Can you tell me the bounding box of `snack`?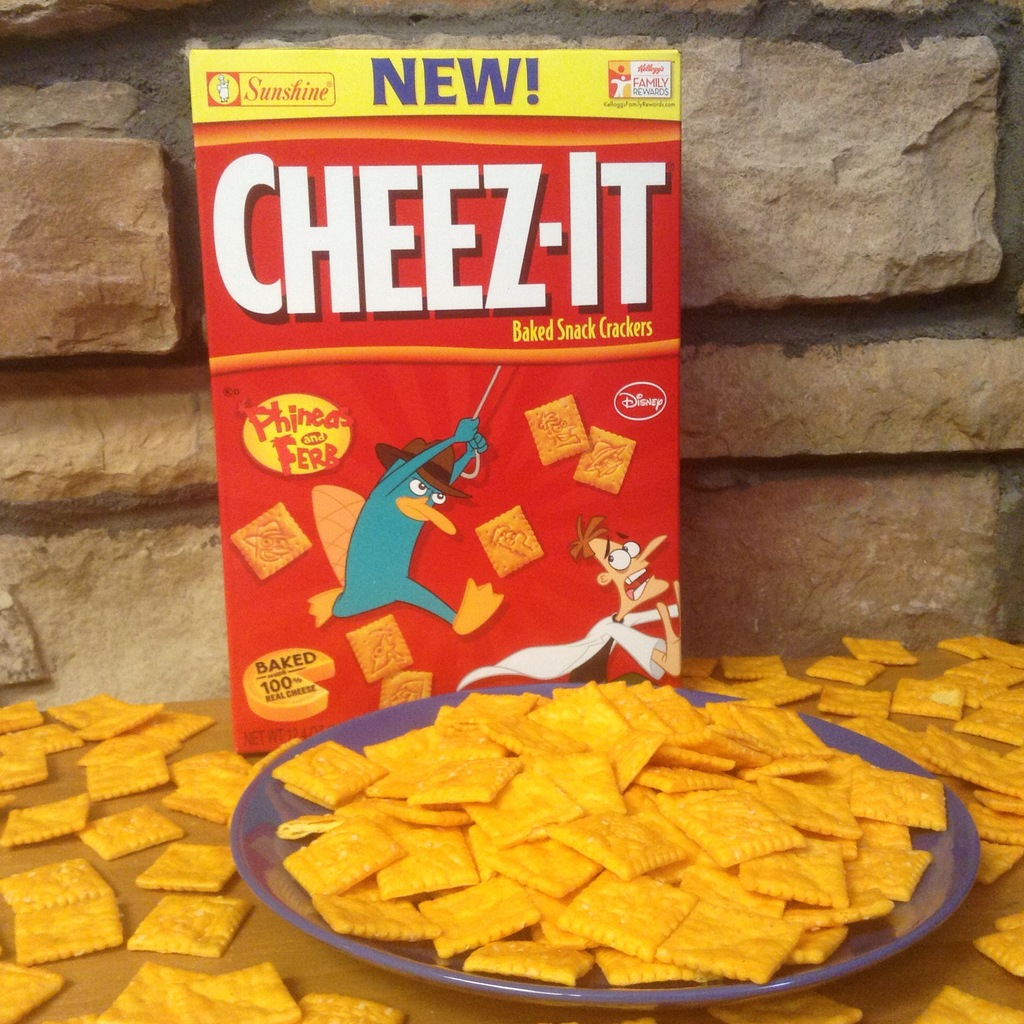
x1=130 y1=896 x2=266 y2=957.
